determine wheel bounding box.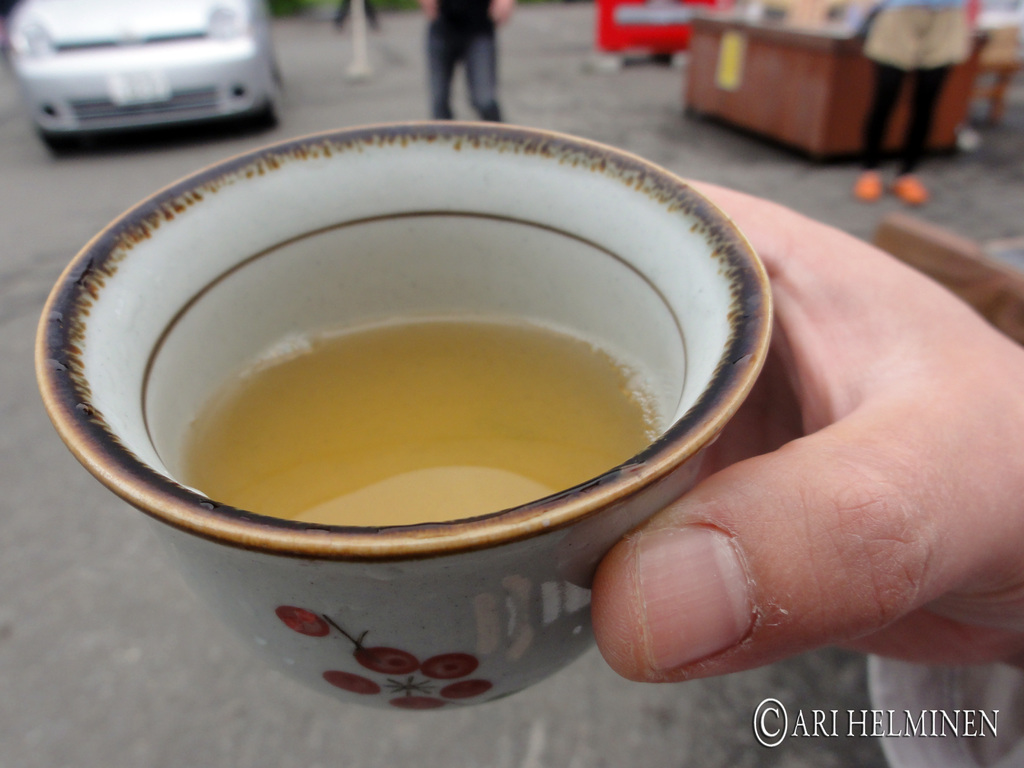
Determined: 38/127/102/159.
